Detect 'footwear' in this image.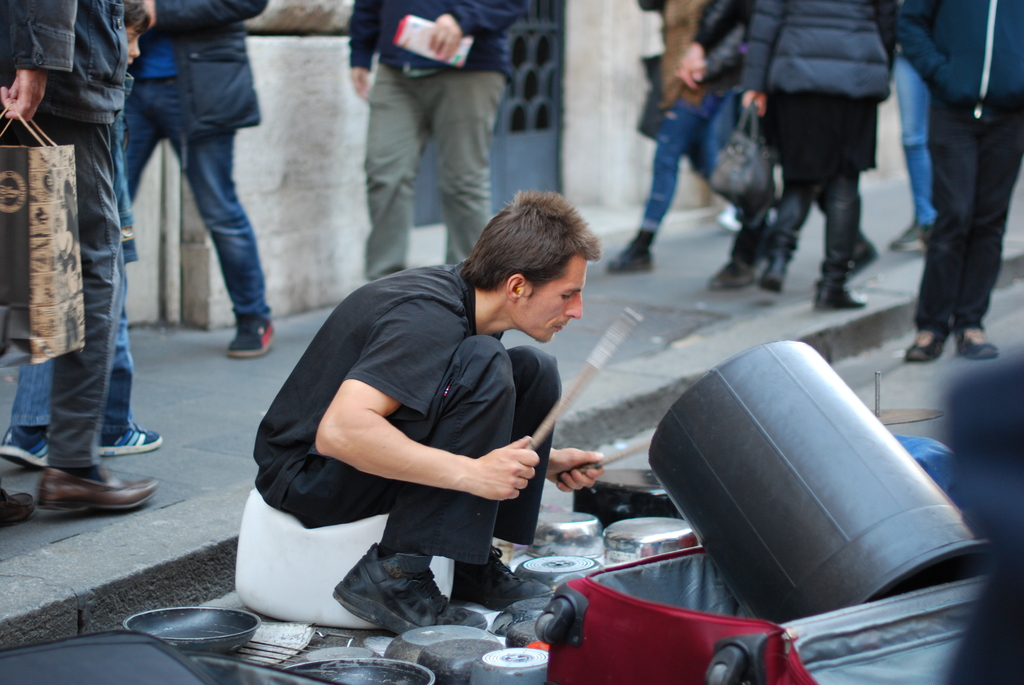
Detection: detection(223, 320, 283, 356).
